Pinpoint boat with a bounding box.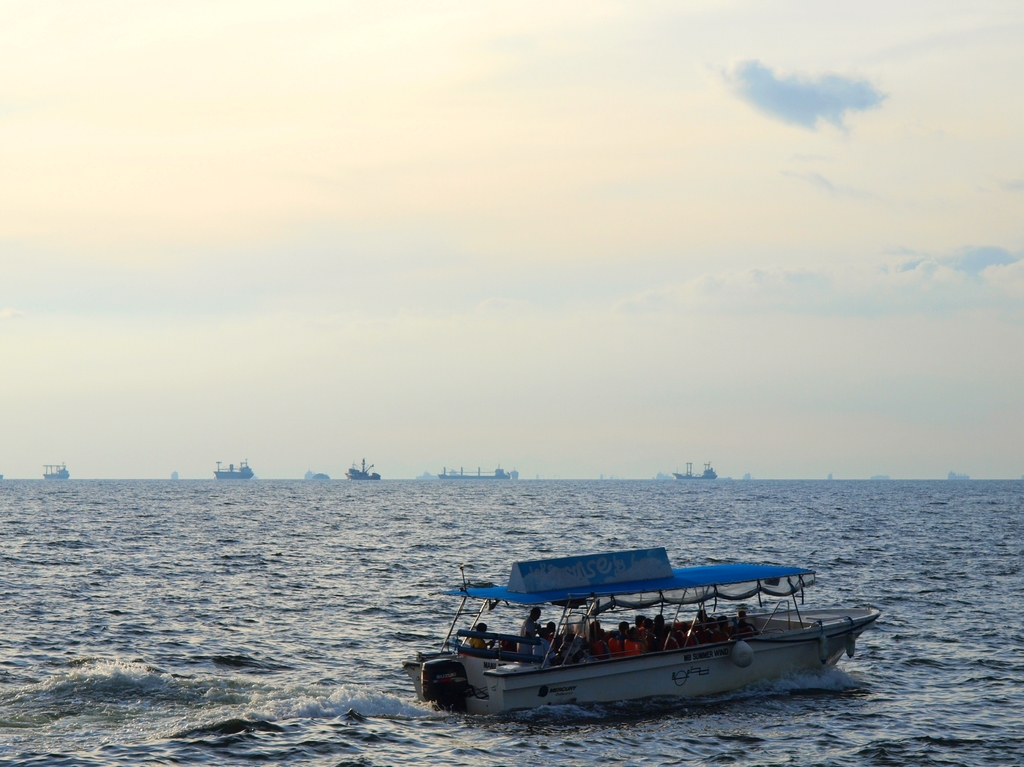
{"x1": 412, "y1": 545, "x2": 869, "y2": 722}.
